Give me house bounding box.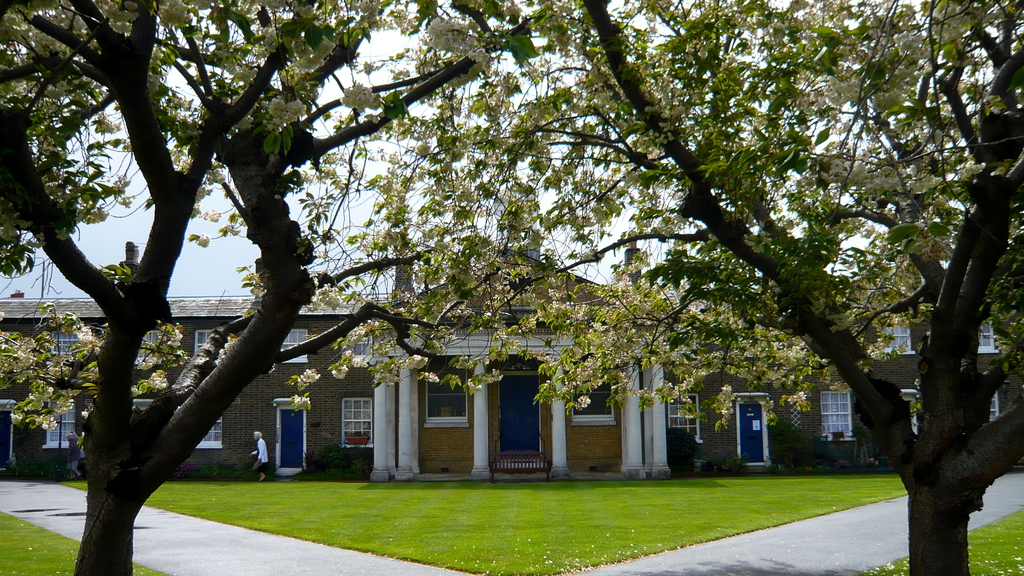
678,269,1011,475.
